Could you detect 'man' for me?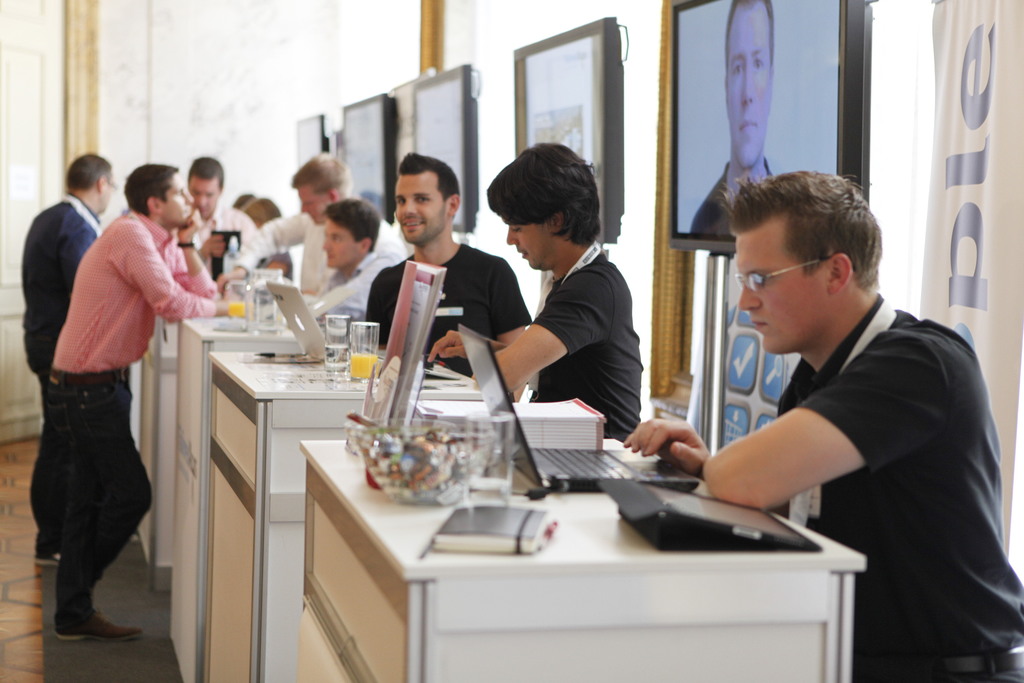
Detection result: bbox(304, 199, 400, 327).
